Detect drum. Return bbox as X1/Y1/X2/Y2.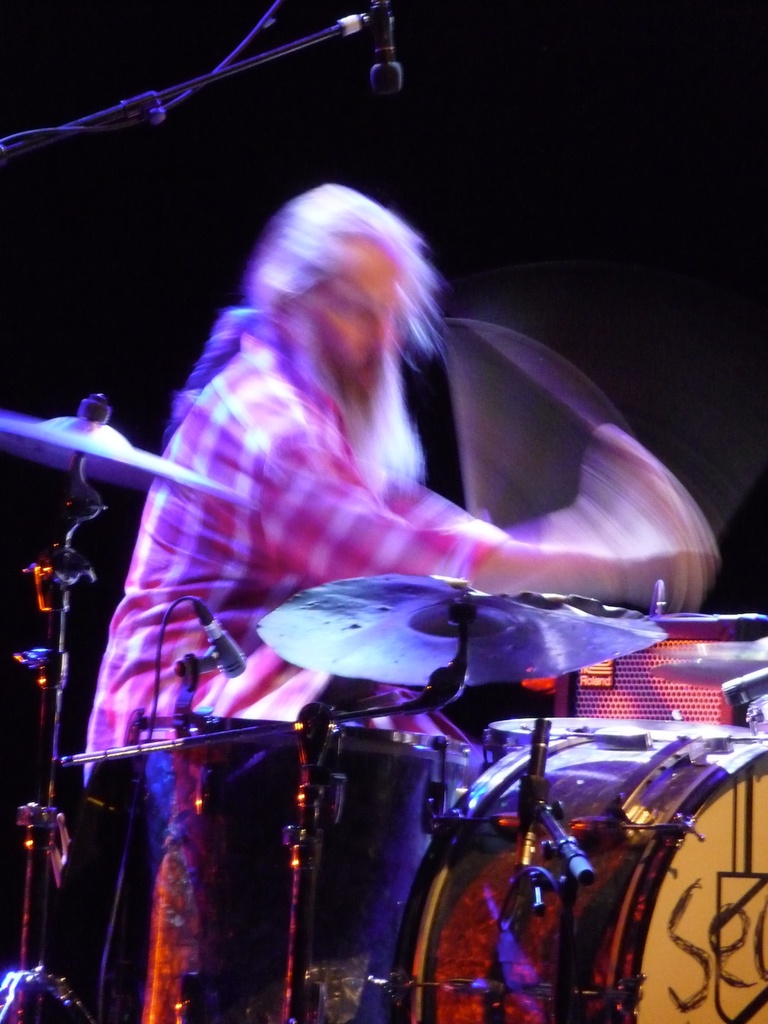
138/711/483/1023.
